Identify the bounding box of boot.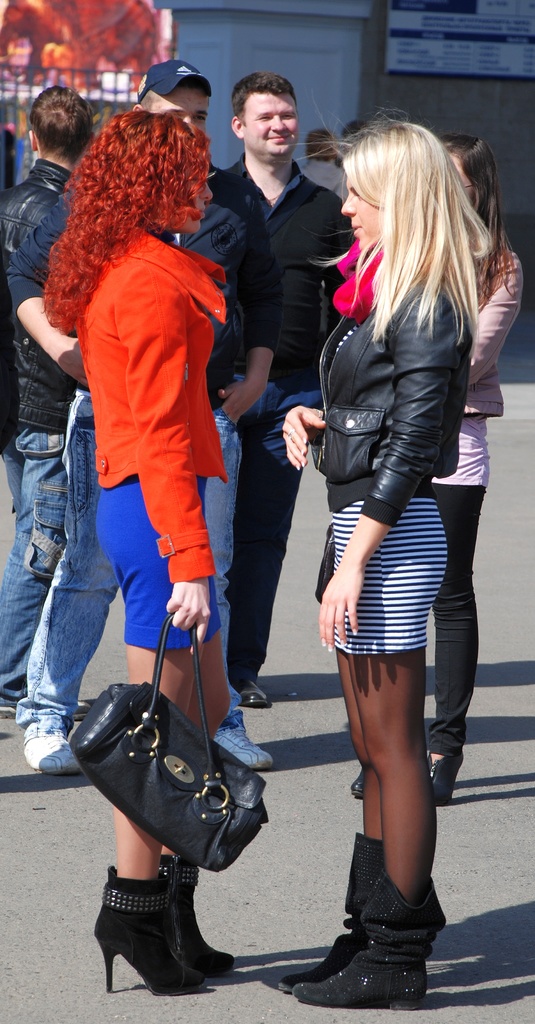
295/872/447/1012.
